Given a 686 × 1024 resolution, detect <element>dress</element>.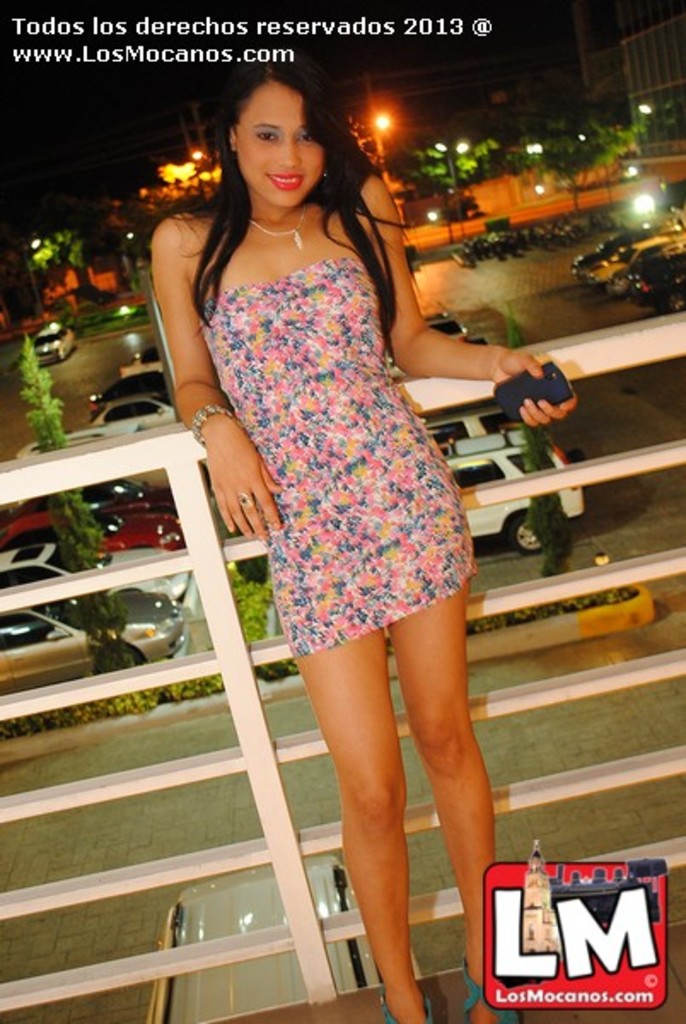
box(201, 247, 480, 655).
